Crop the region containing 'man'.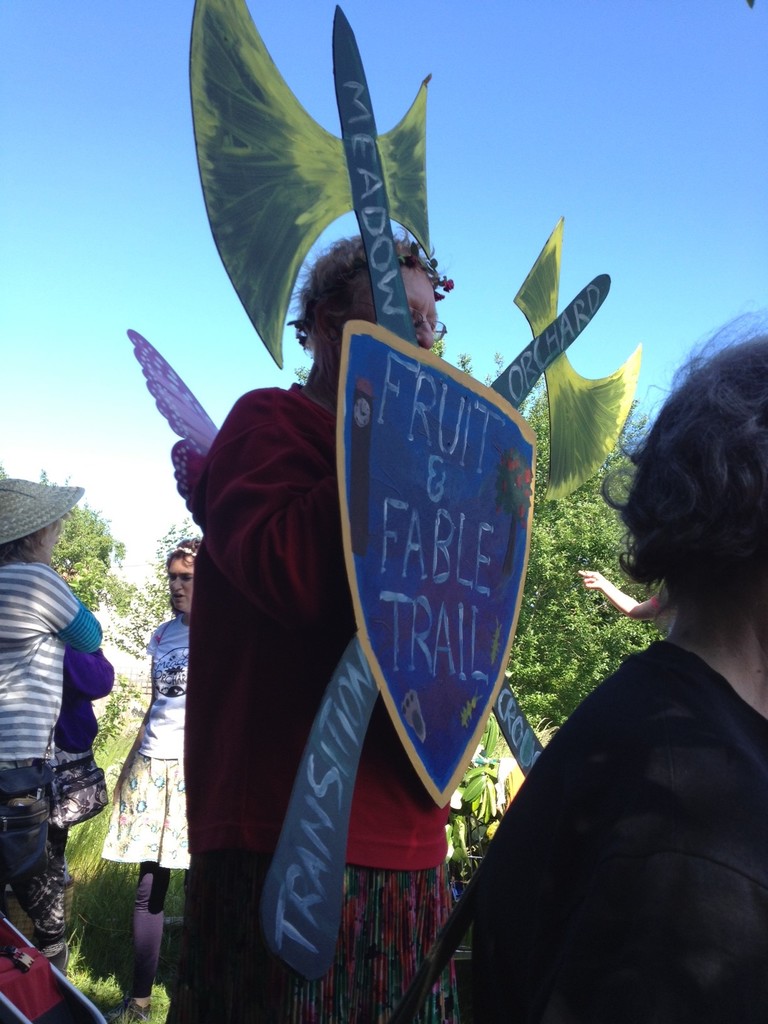
Crop region: Rect(95, 534, 203, 1023).
